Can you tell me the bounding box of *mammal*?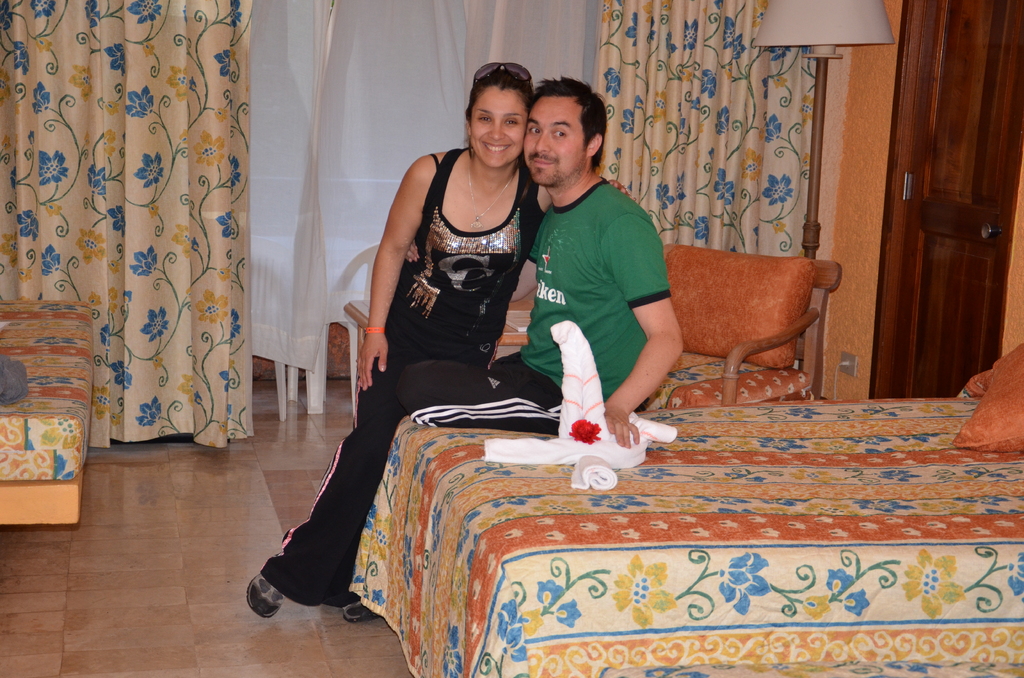
box=[401, 72, 684, 428].
